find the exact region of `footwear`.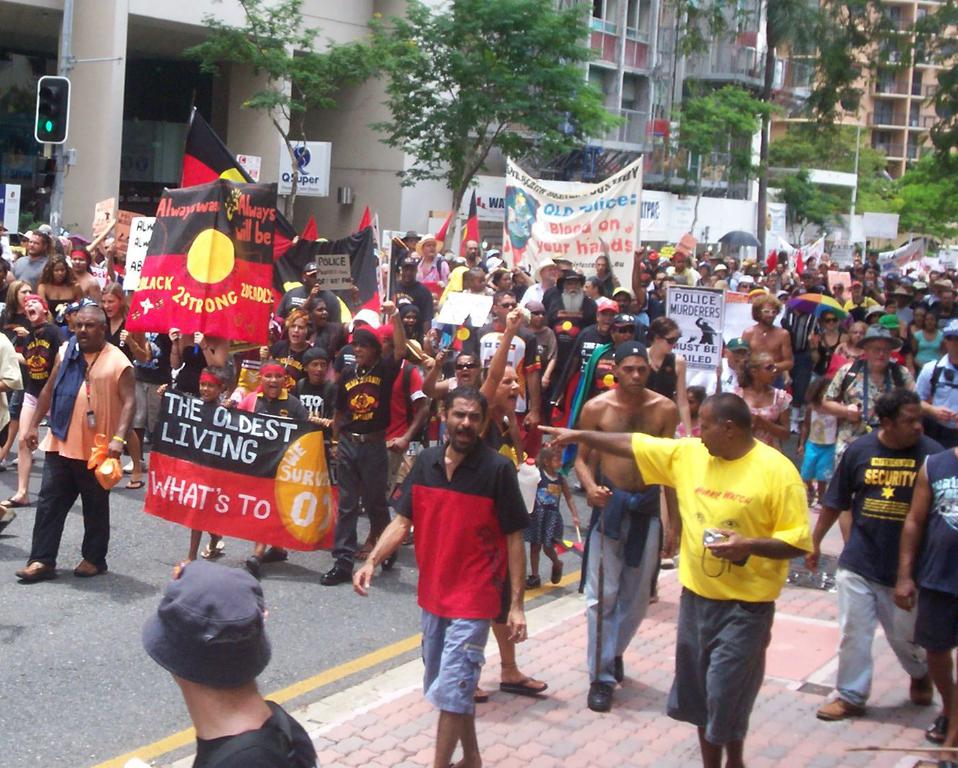
Exact region: 906:674:935:708.
